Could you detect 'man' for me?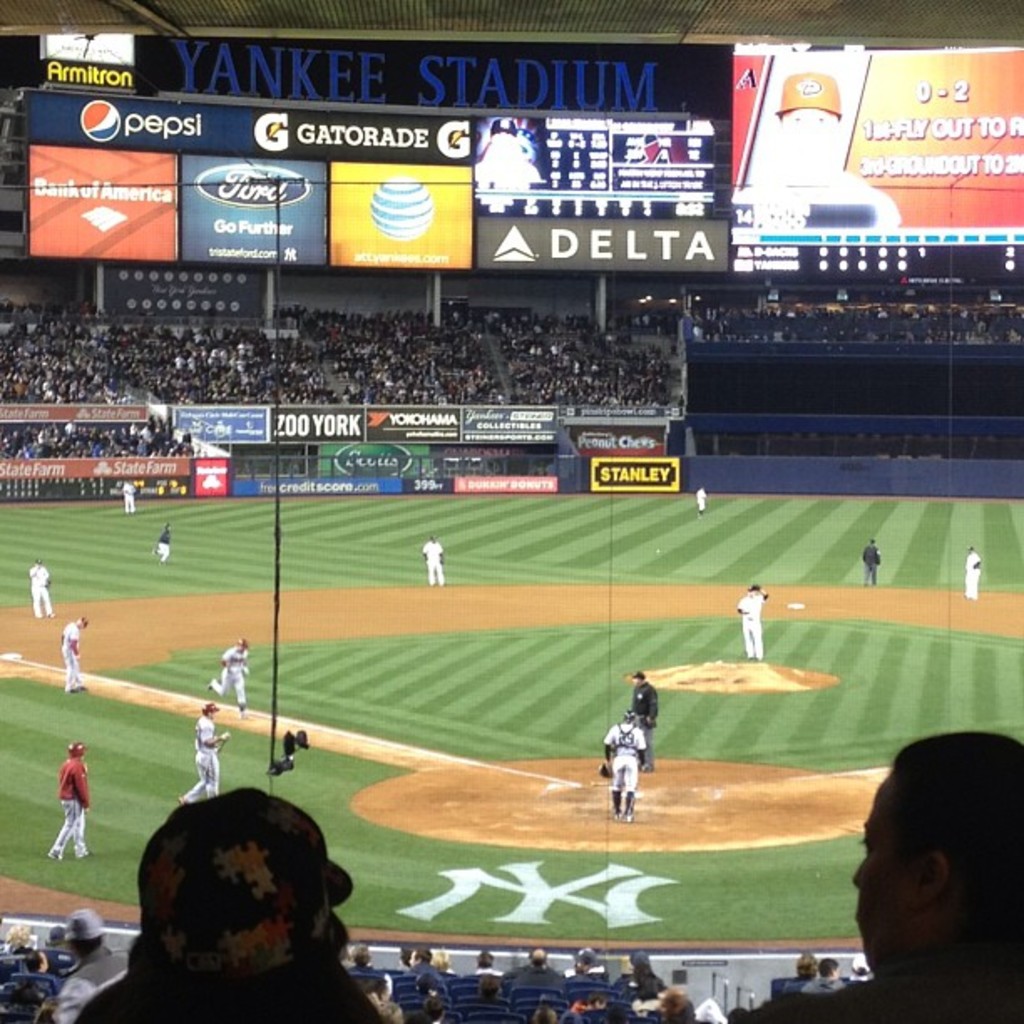
Detection result: bbox=(601, 706, 649, 825).
